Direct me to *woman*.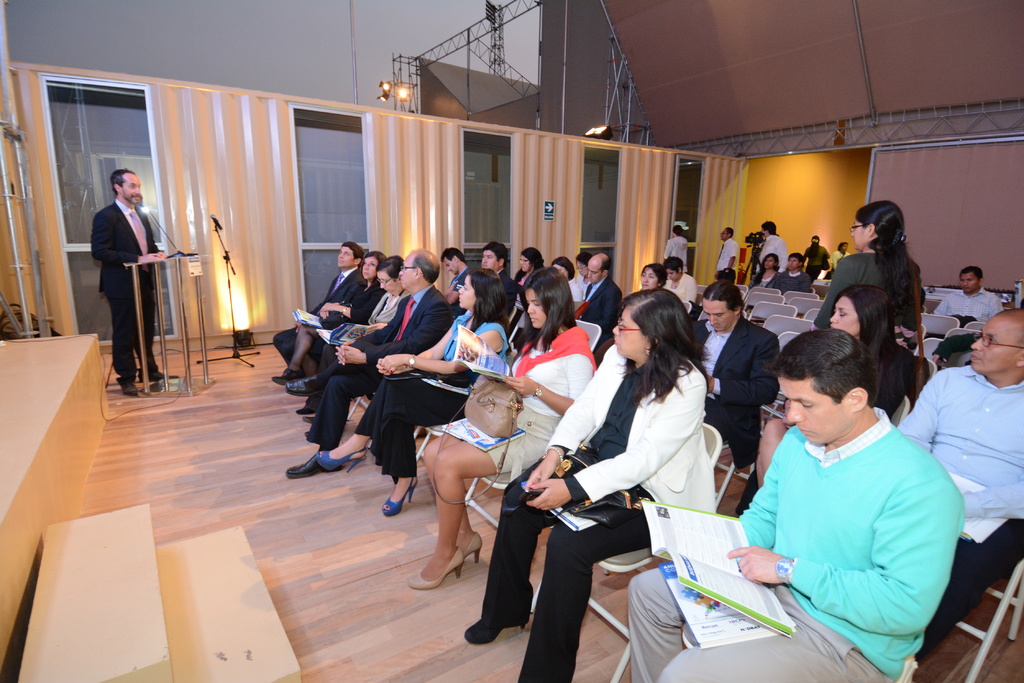
Direction: pyautogui.locateOnScreen(532, 294, 725, 666).
